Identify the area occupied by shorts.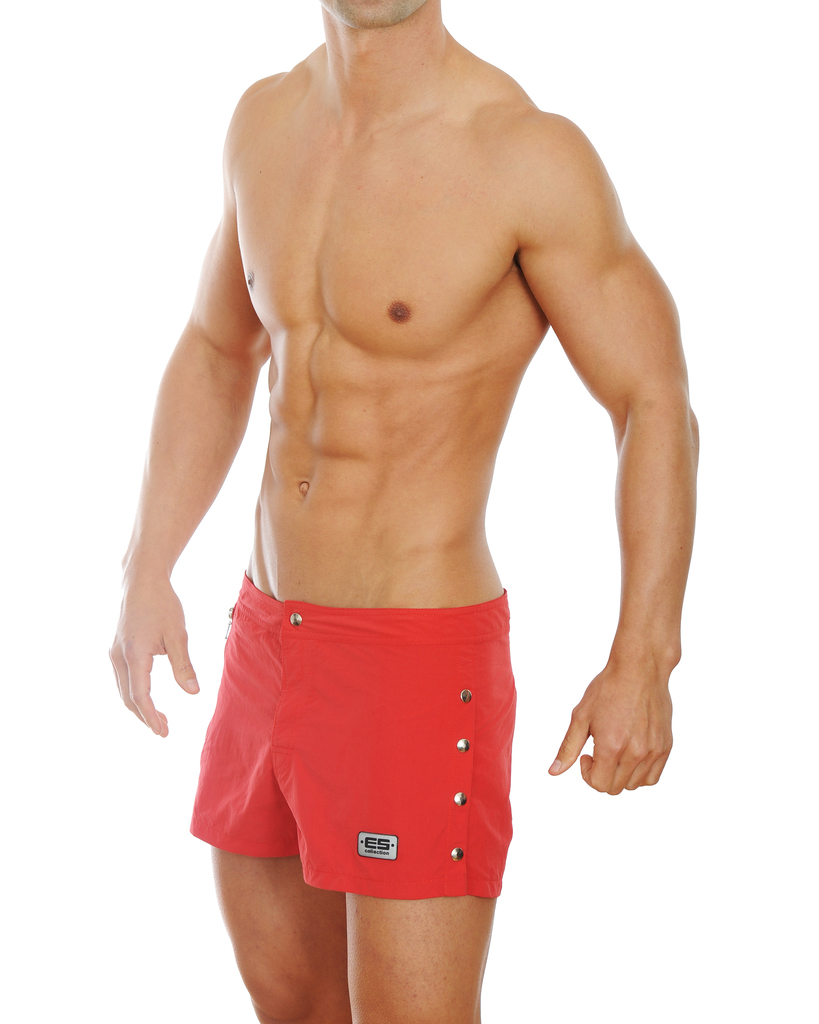
Area: (x1=197, y1=595, x2=546, y2=920).
